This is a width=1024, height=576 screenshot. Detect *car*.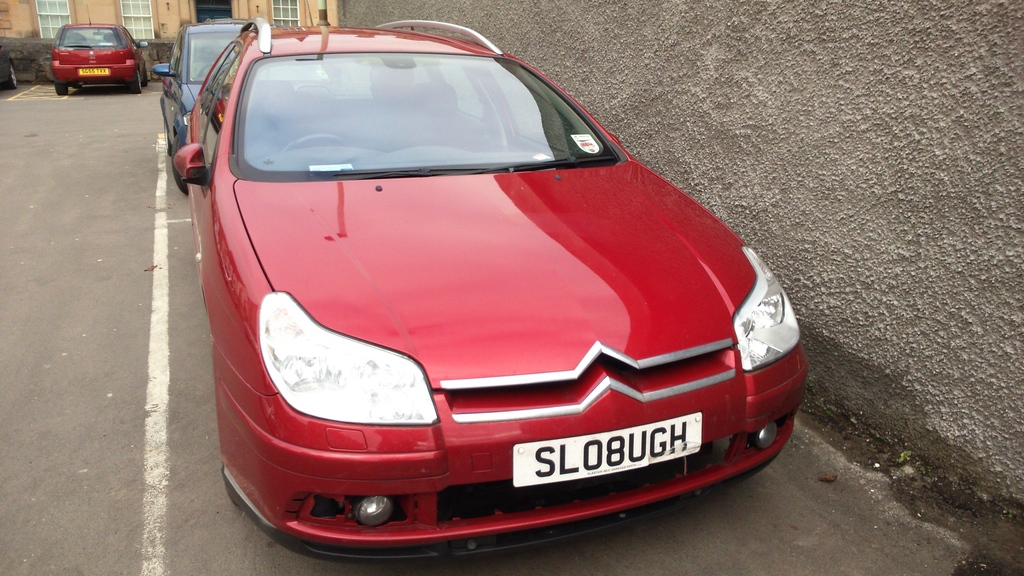
locate(150, 19, 245, 188).
